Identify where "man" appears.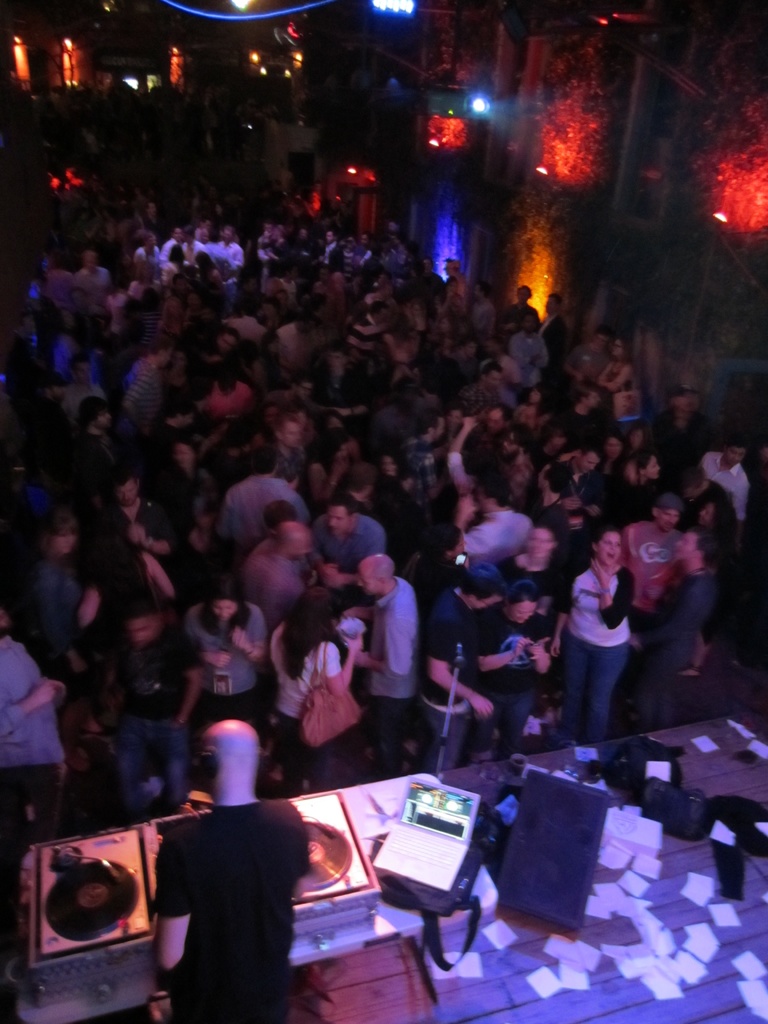
Appears at 239 526 316 629.
